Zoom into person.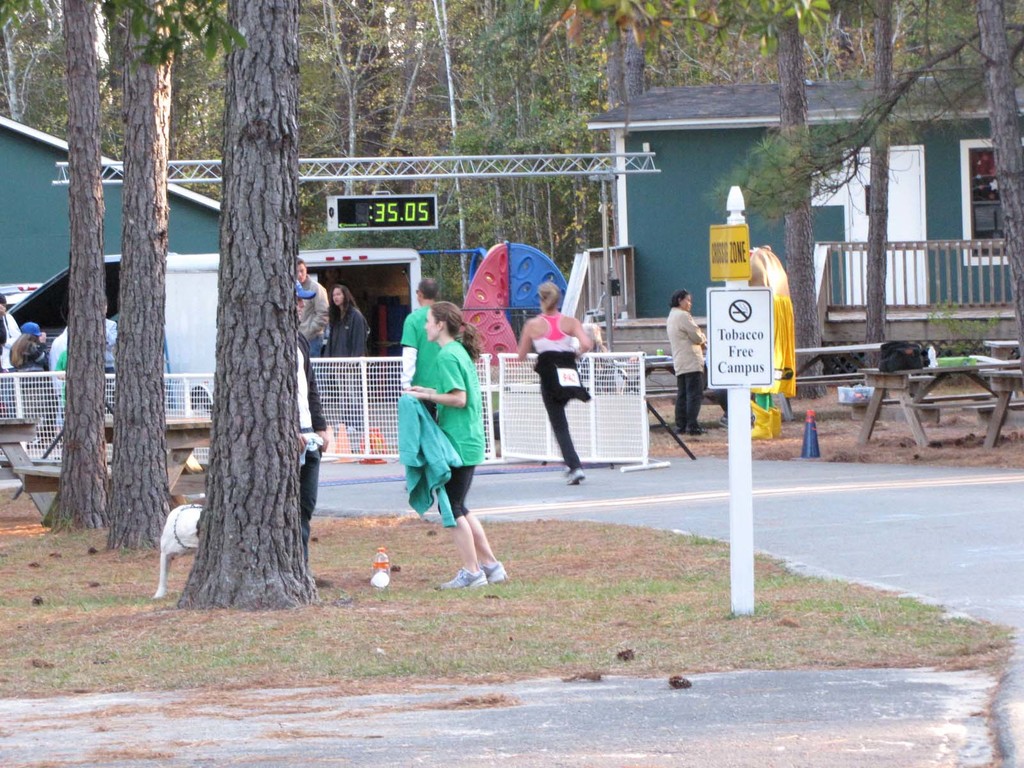
Zoom target: pyautogui.locateOnScreen(399, 277, 440, 387).
